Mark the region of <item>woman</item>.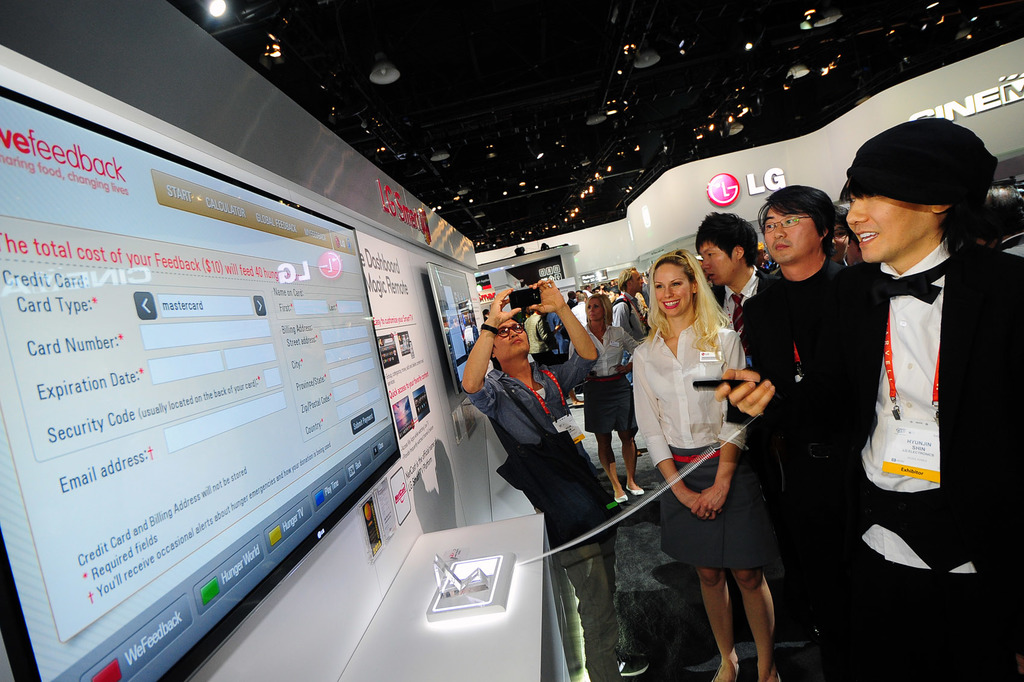
Region: <bbox>628, 247, 797, 681</bbox>.
